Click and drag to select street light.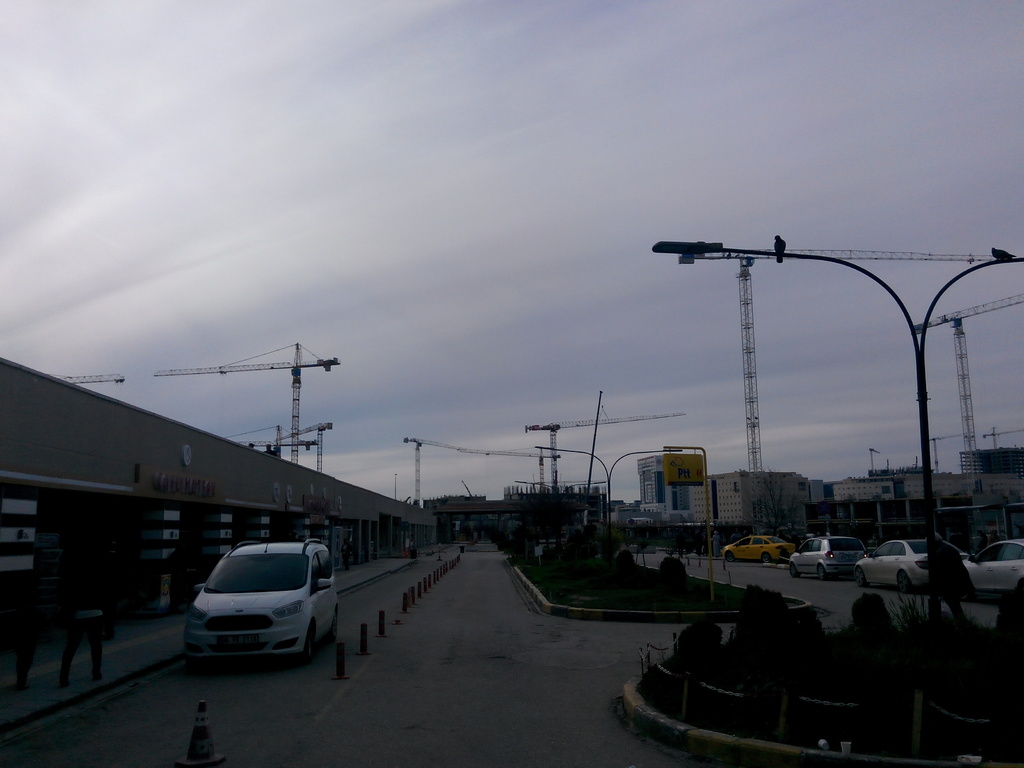
Selection: select_region(555, 451, 639, 521).
